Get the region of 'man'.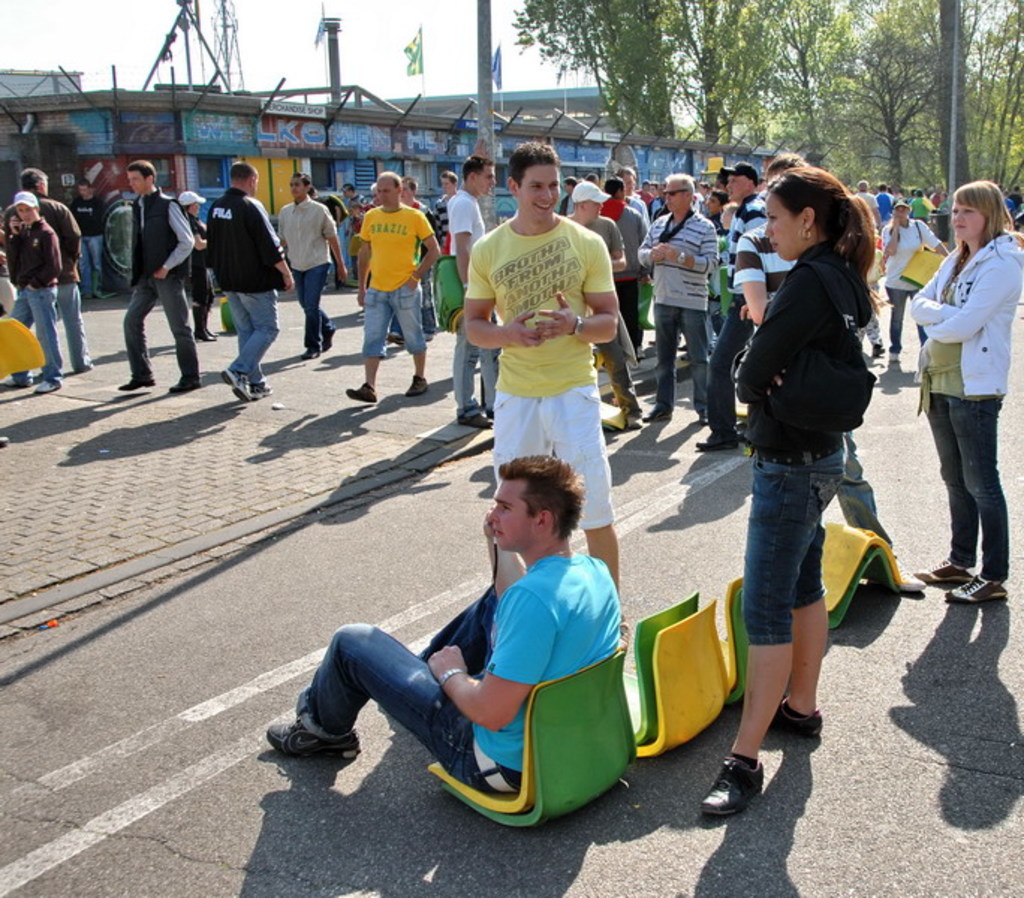
204, 162, 292, 403.
